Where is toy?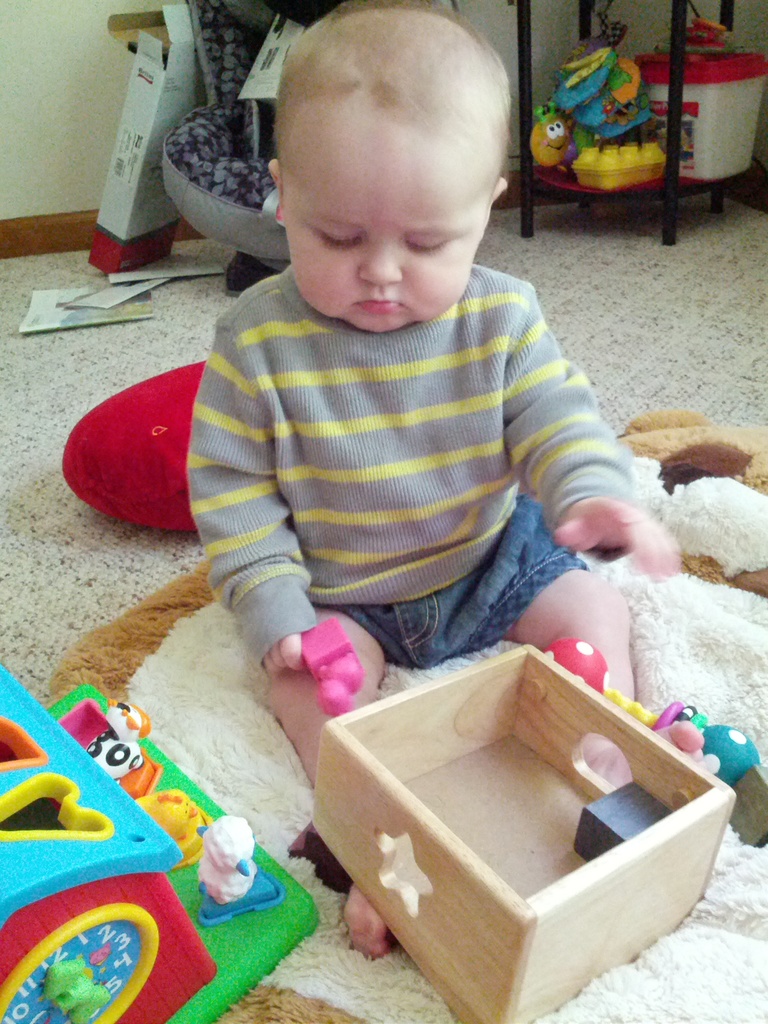
[172, 823, 275, 932].
